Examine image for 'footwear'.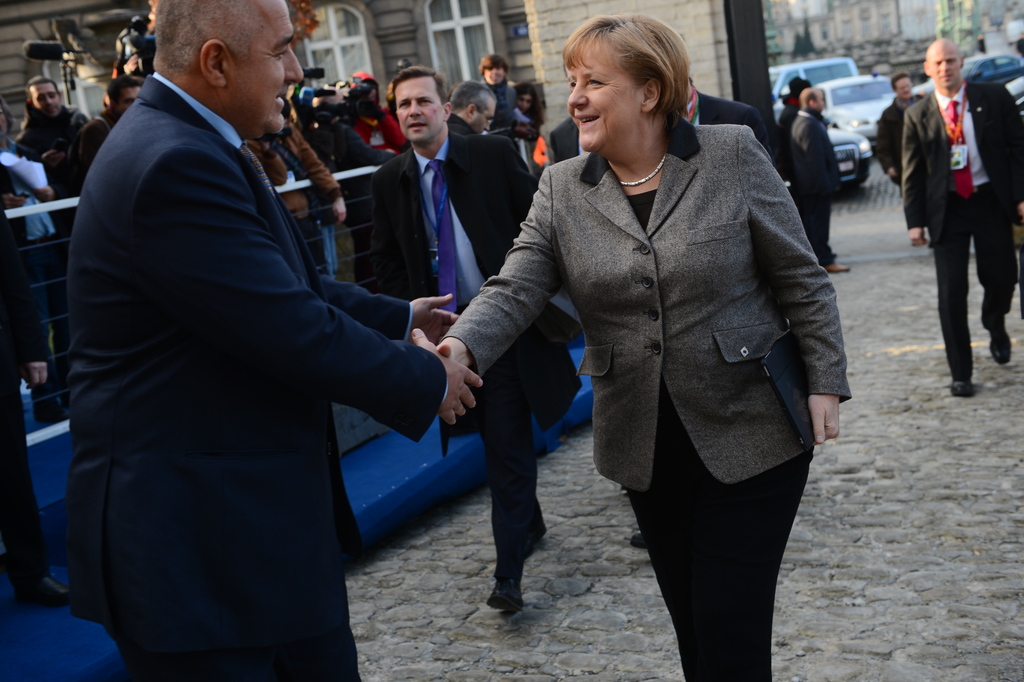
Examination result: <box>628,531,649,549</box>.
